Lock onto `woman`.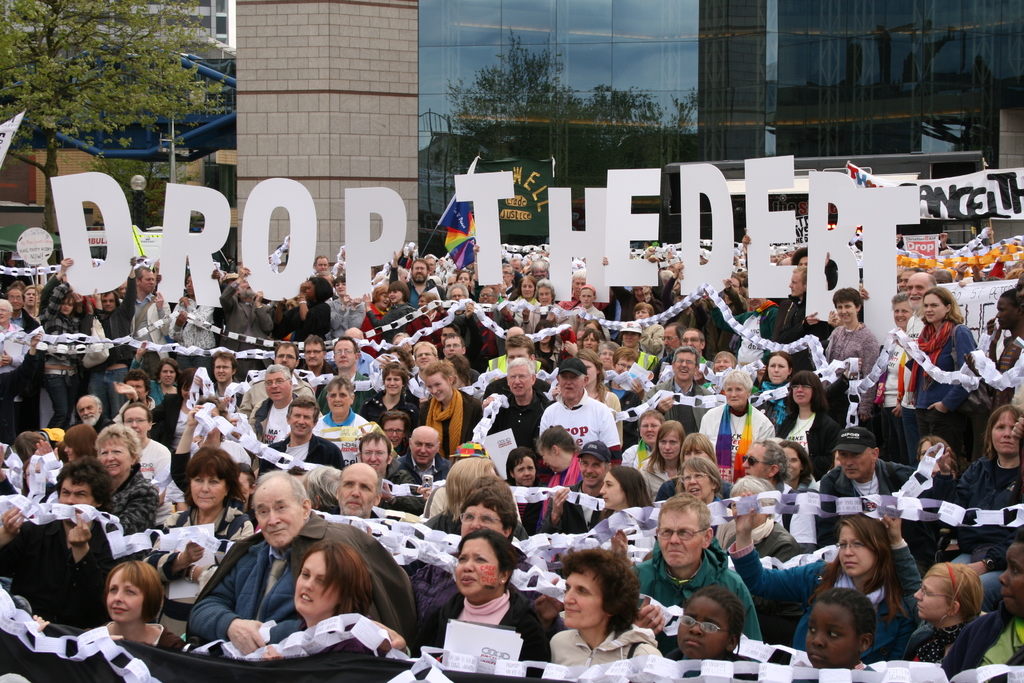
Locked: select_region(412, 525, 551, 673).
